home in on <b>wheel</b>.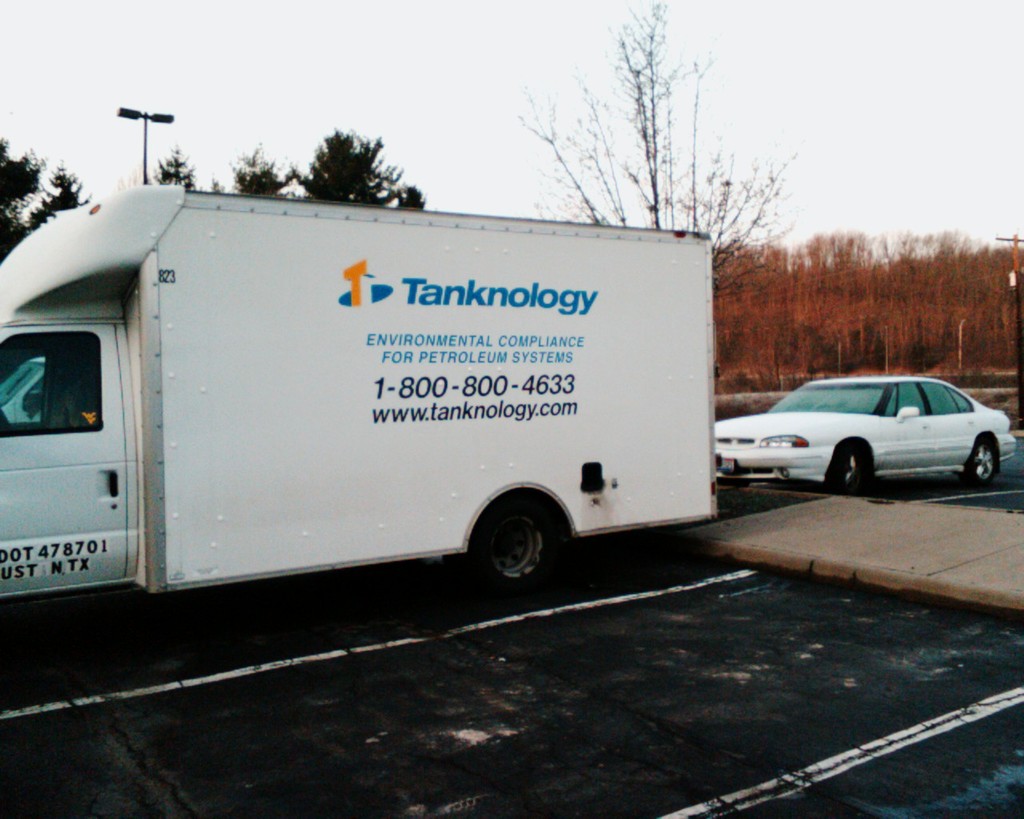
Homed in at x1=826, y1=439, x2=866, y2=494.
